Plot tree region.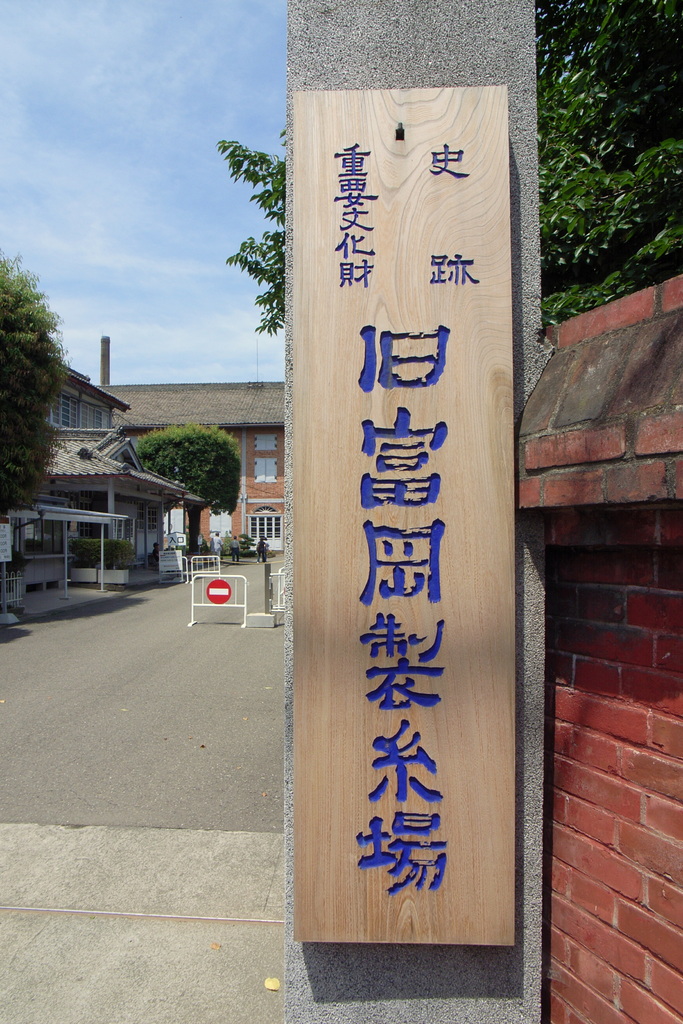
Plotted at box(519, 0, 673, 382).
